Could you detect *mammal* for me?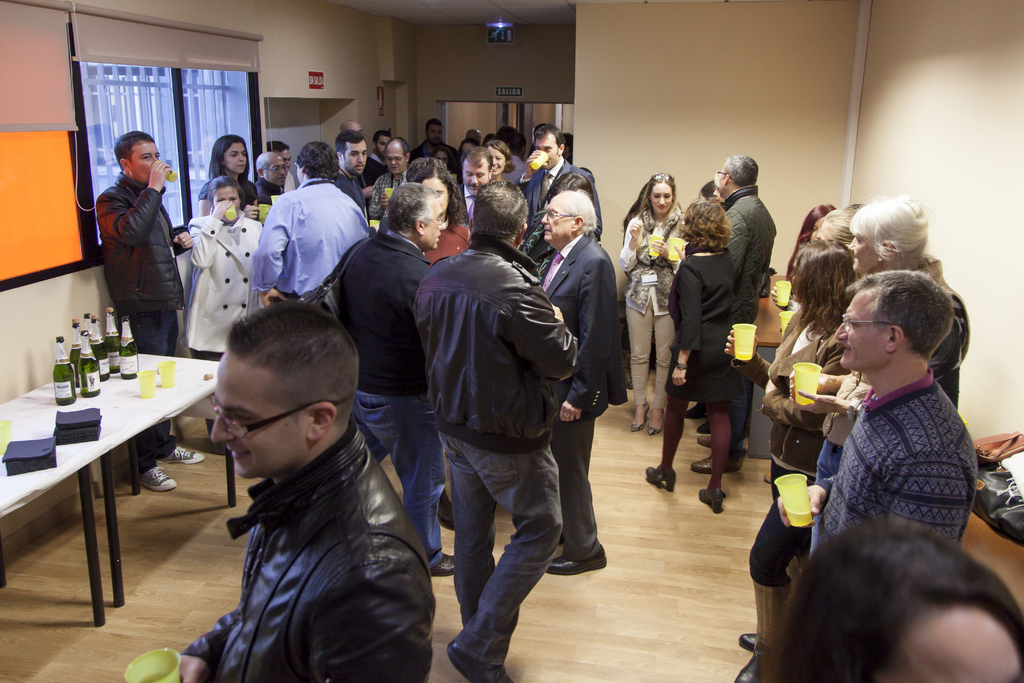
Detection result: 808/195/974/564.
